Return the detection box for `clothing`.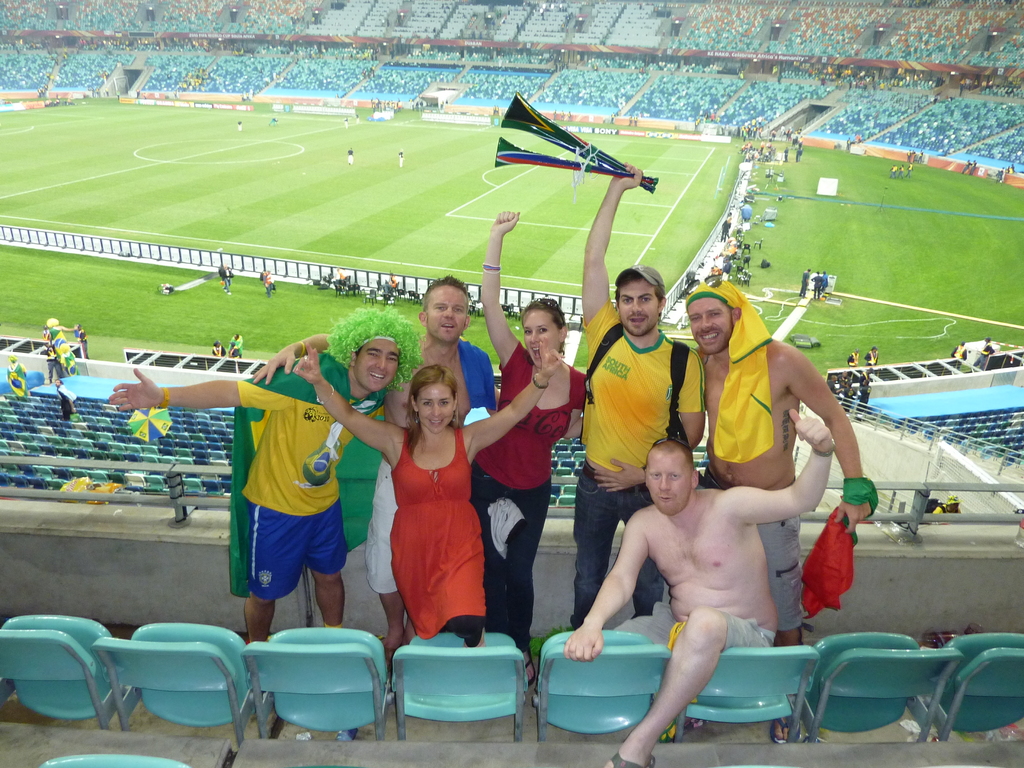
(left=262, top=276, right=276, bottom=296).
